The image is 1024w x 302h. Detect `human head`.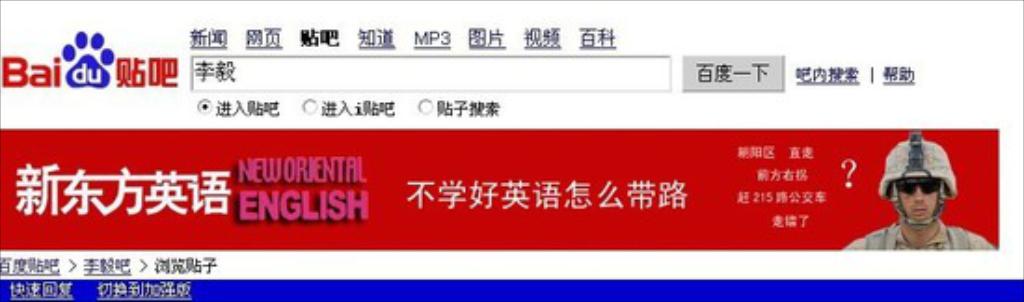
Detection: bbox(868, 136, 964, 239).
